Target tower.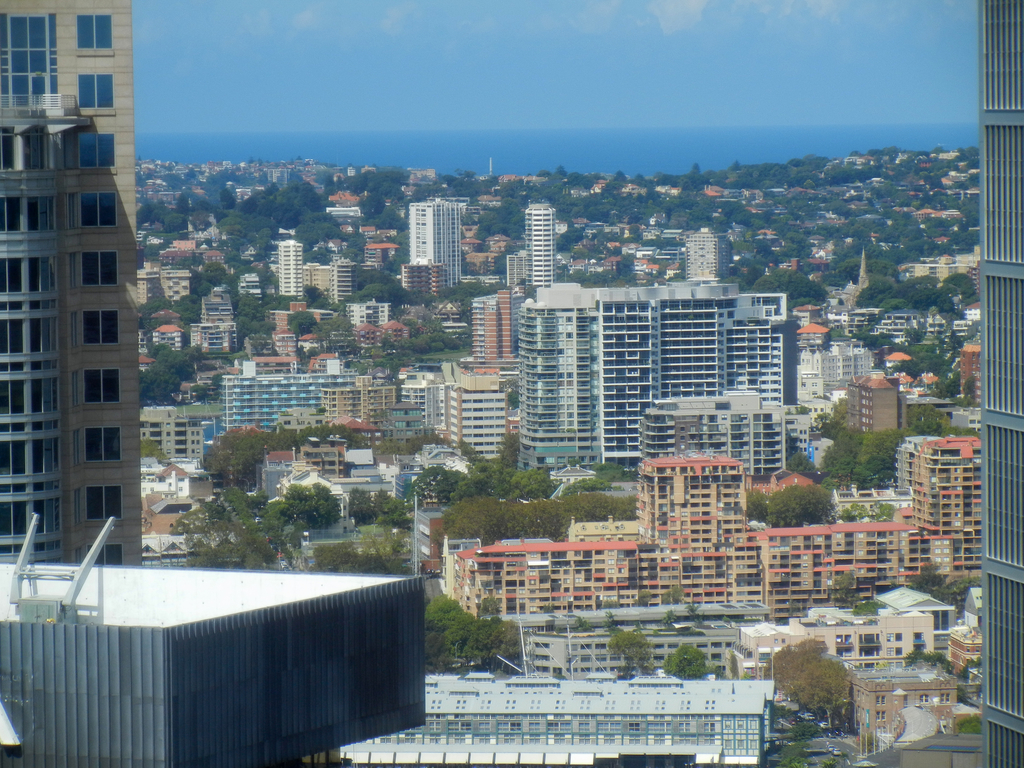
Target region: BBox(0, 0, 138, 563).
